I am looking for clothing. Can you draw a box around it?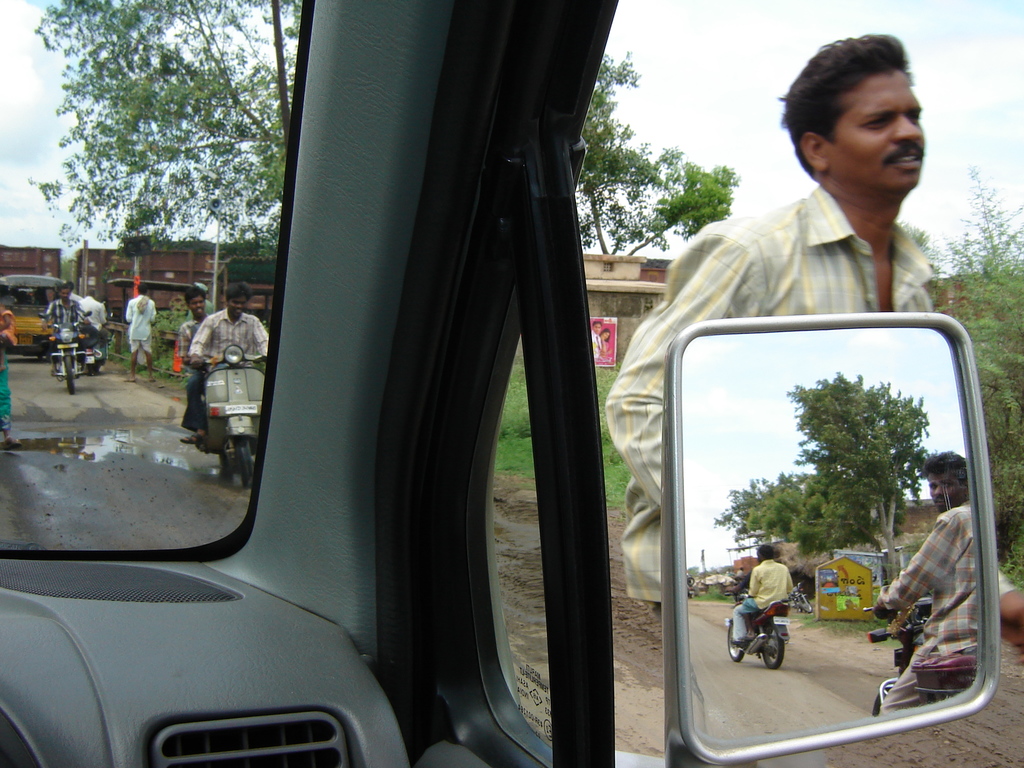
Sure, the bounding box is (125, 294, 159, 352).
